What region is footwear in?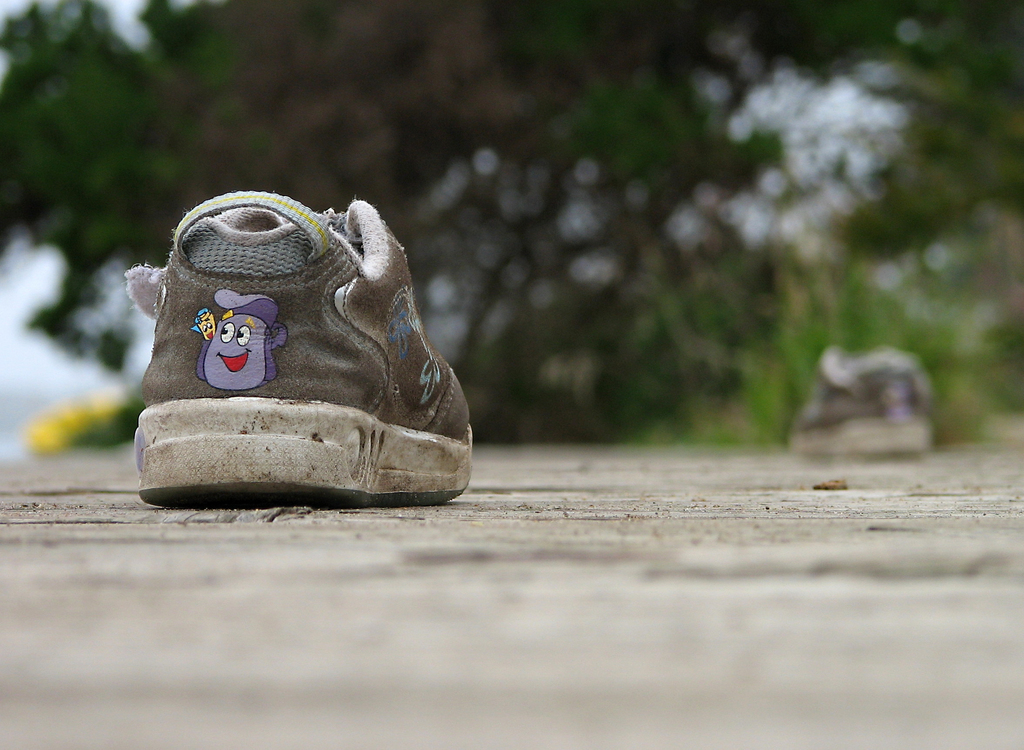
117/185/474/477.
